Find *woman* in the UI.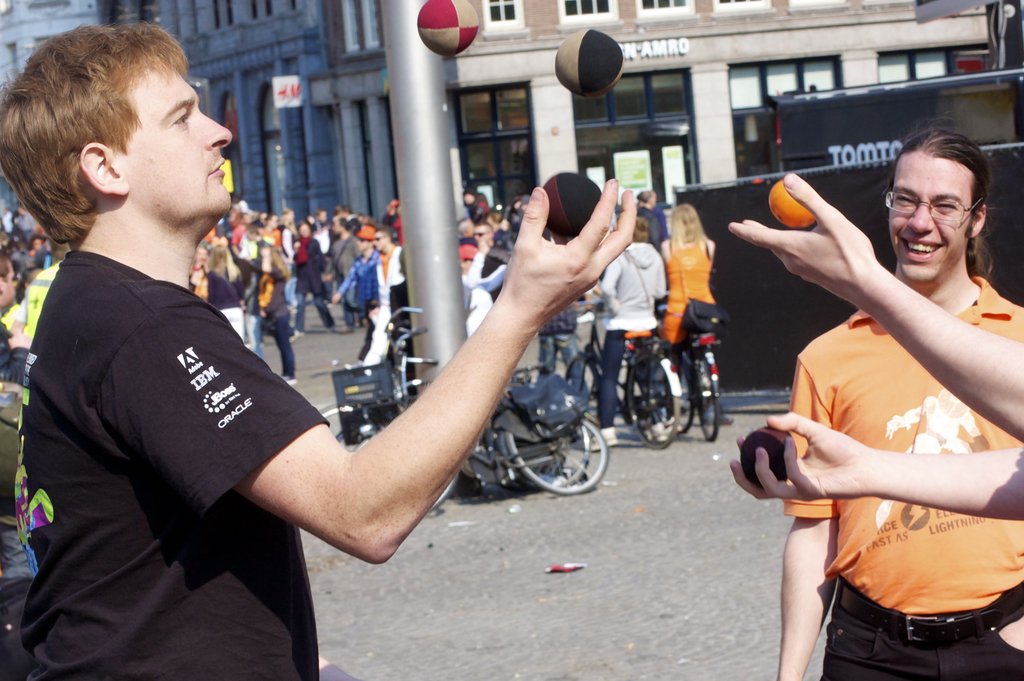
UI element at [left=589, top=215, right=666, bottom=453].
